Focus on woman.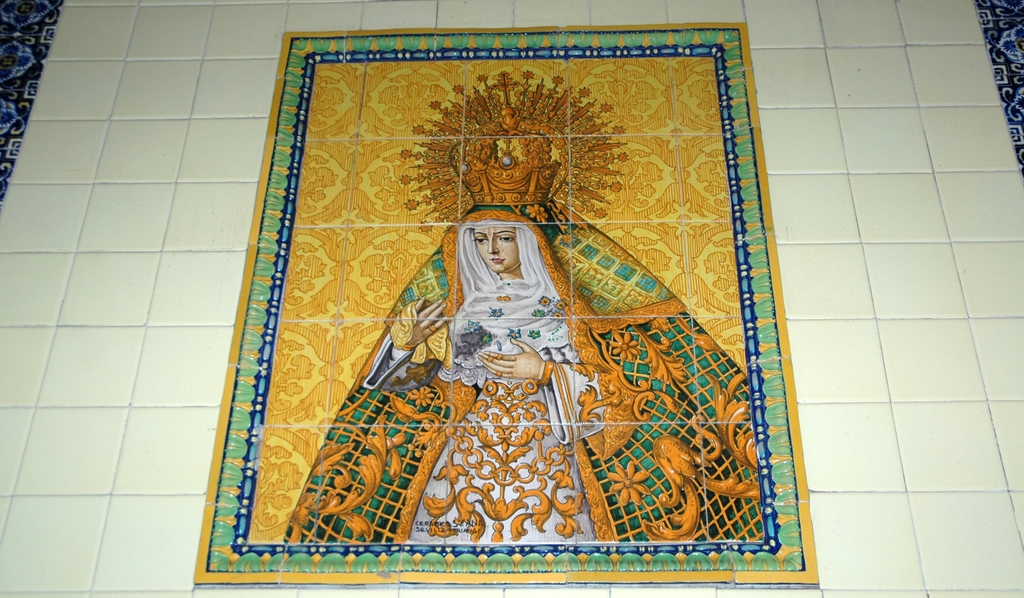
Focused at {"left": 251, "top": 95, "right": 781, "bottom": 520}.
